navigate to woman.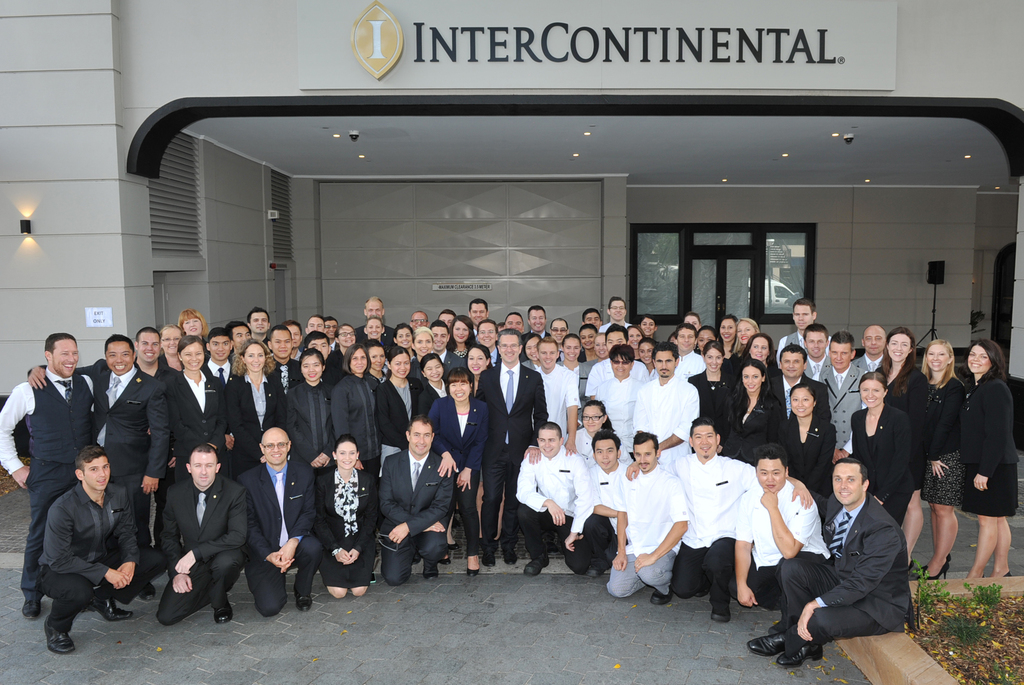
Navigation target: x1=445 y1=315 x2=476 y2=367.
